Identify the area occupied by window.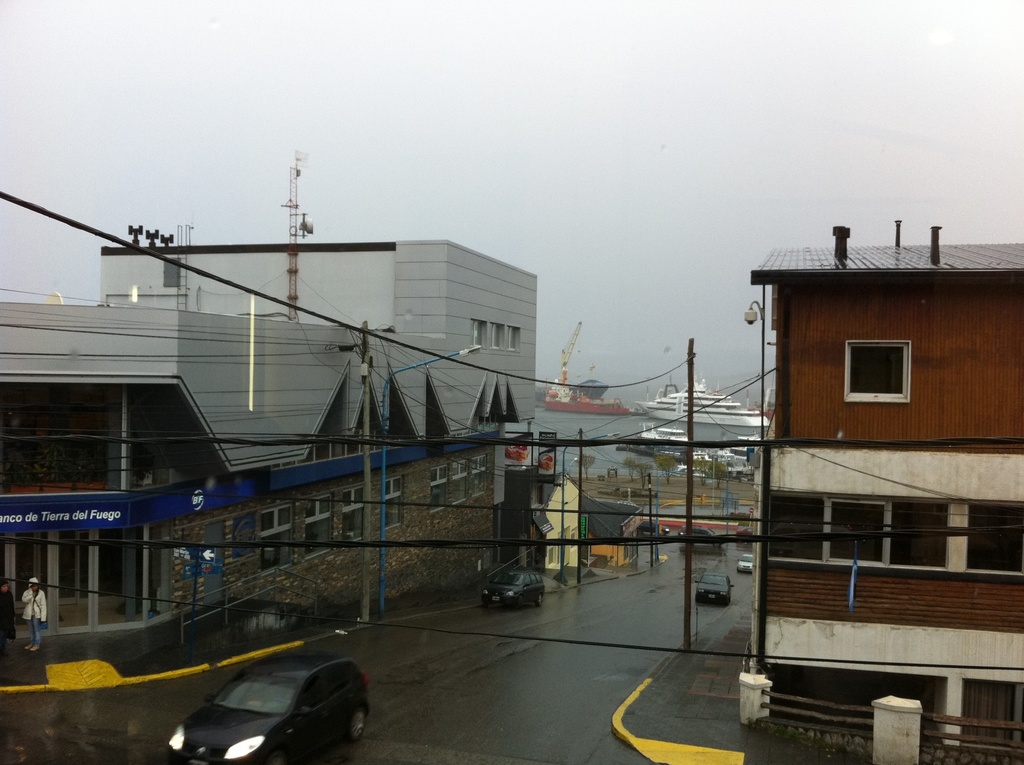
Area: bbox=[431, 452, 490, 512].
